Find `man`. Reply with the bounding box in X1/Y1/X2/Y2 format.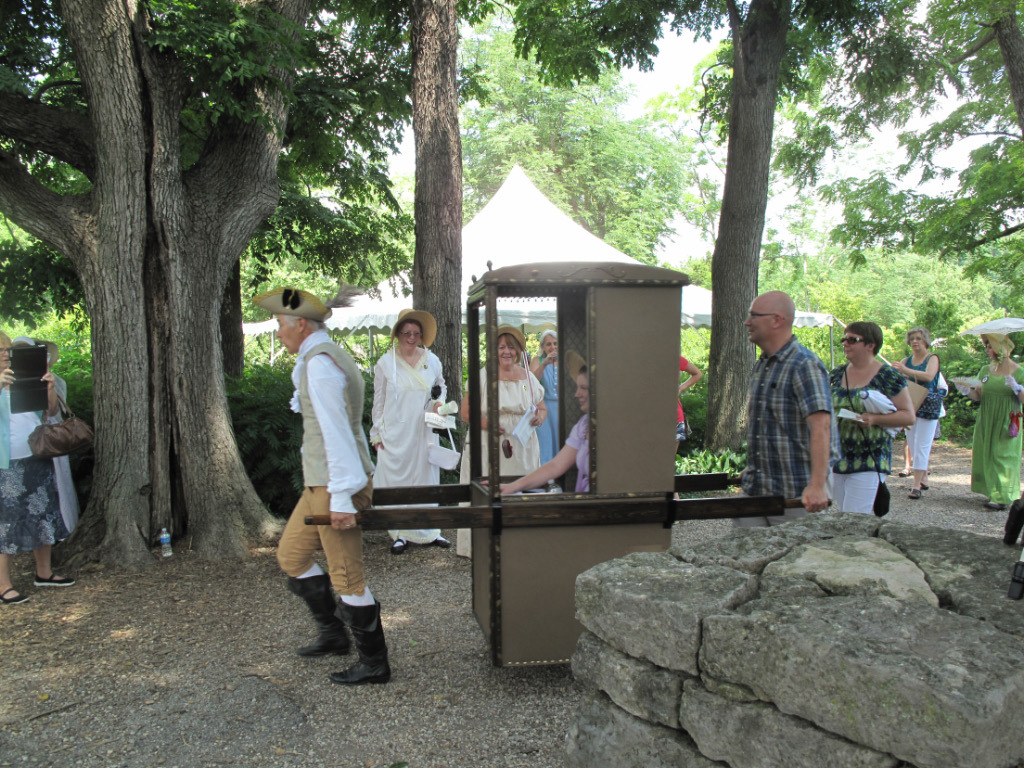
259/273/383/676.
